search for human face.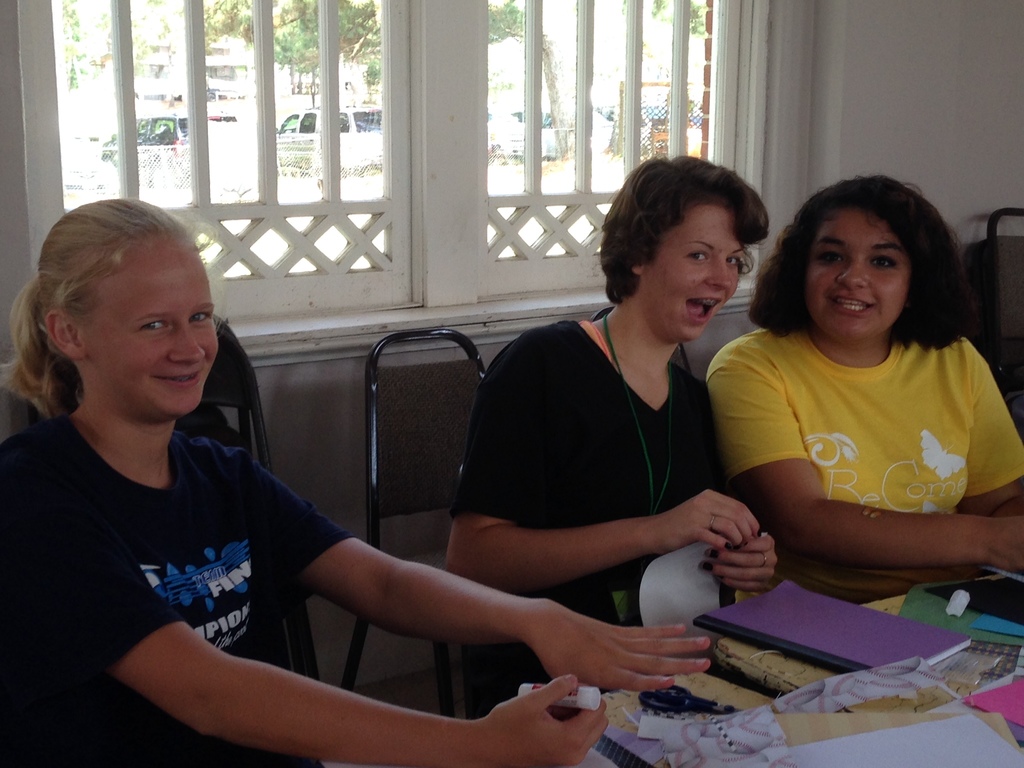
Found at bbox=[798, 204, 913, 349].
